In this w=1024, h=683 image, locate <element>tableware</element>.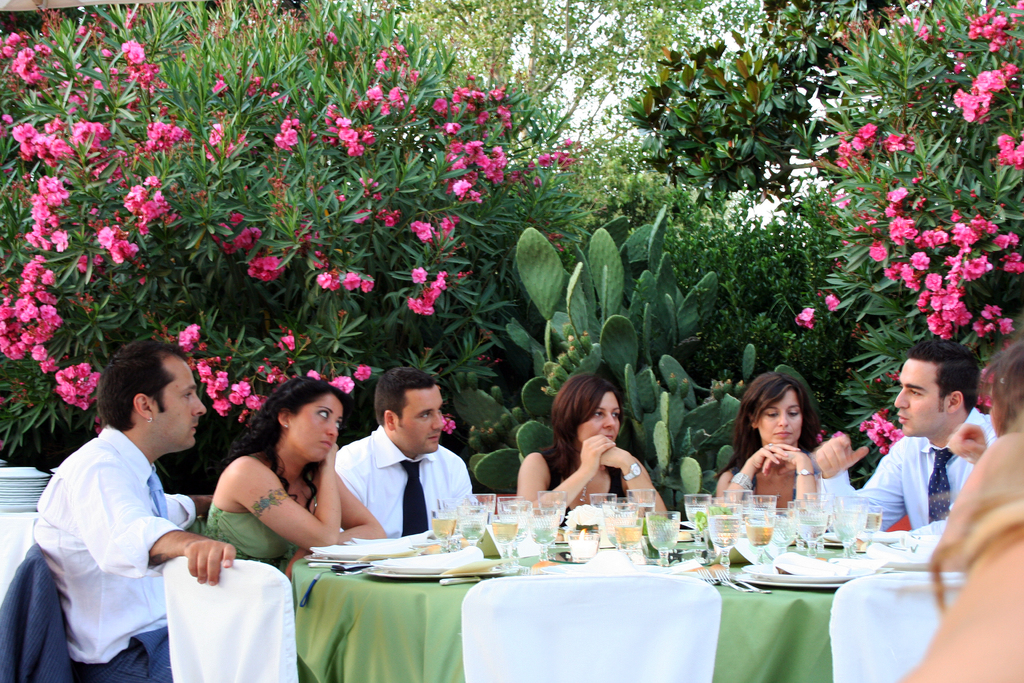
Bounding box: 440, 573, 489, 583.
